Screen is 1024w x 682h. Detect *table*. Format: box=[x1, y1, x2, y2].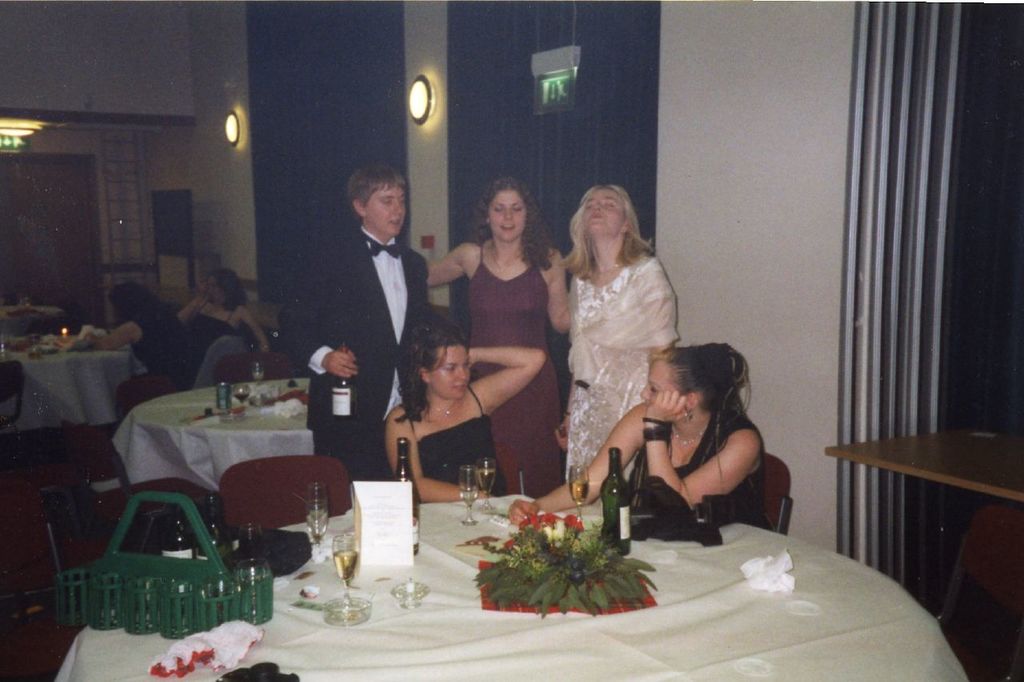
box=[112, 374, 310, 500].
